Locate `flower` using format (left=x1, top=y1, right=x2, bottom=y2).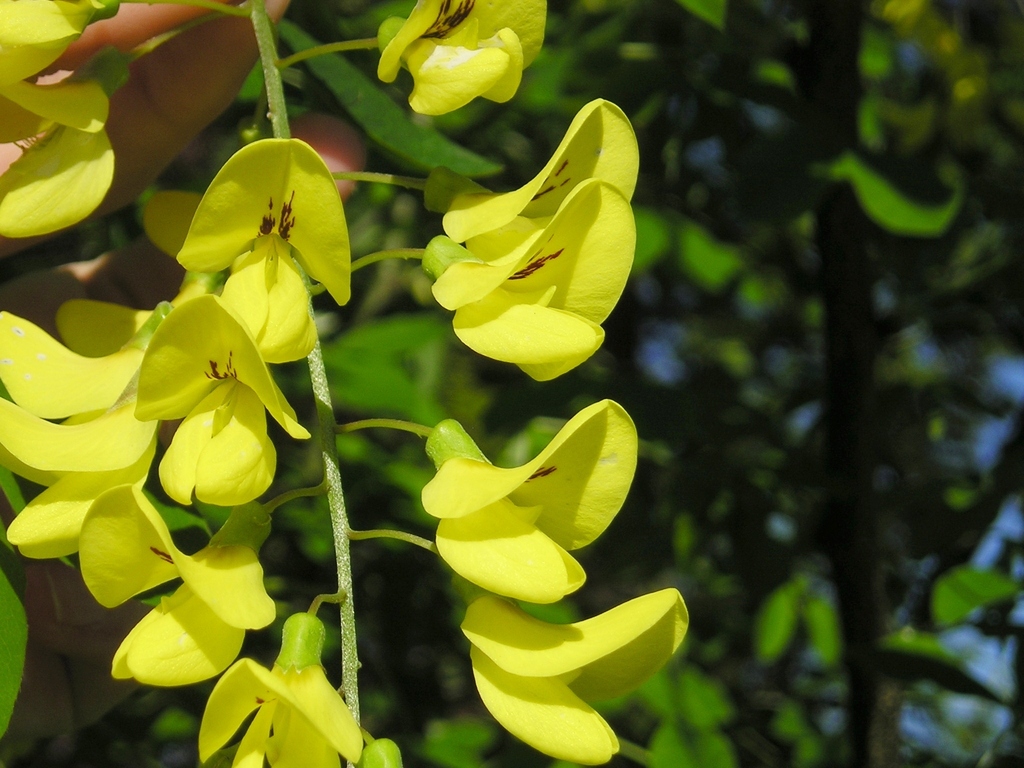
(left=406, top=101, right=649, bottom=392).
